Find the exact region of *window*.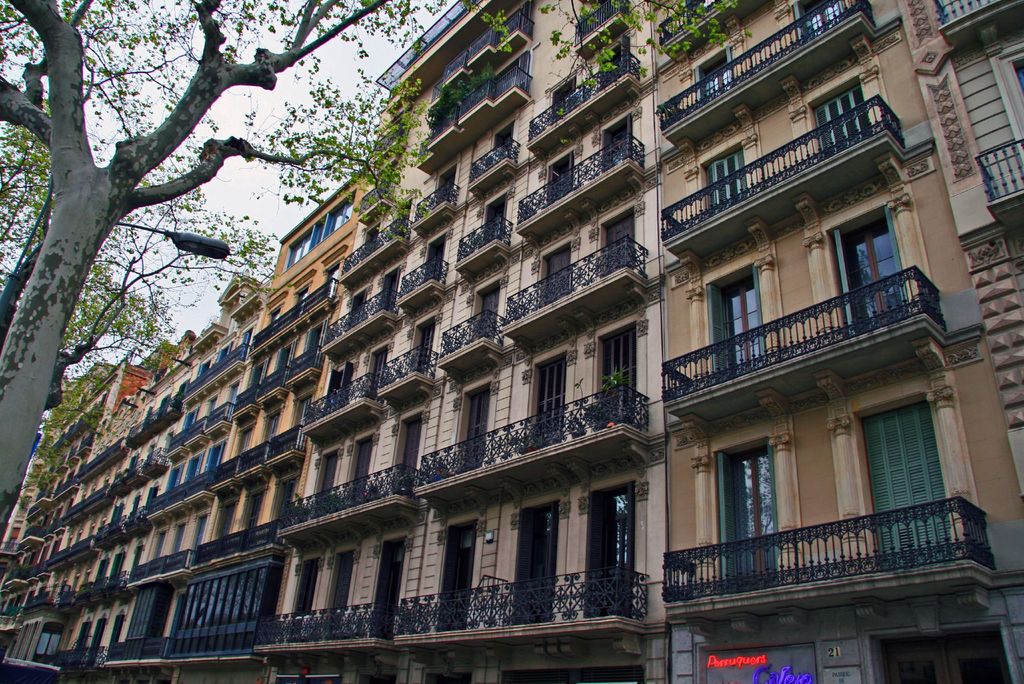
Exact region: BBox(692, 40, 737, 105).
